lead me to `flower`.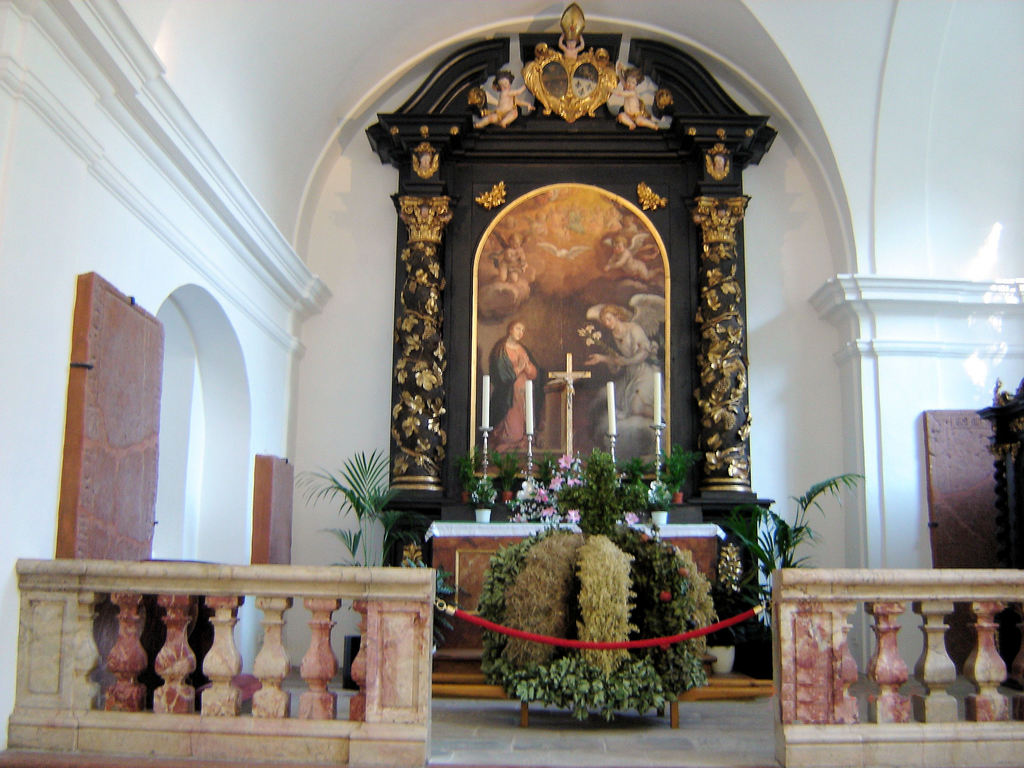
Lead to bbox=(646, 479, 671, 506).
